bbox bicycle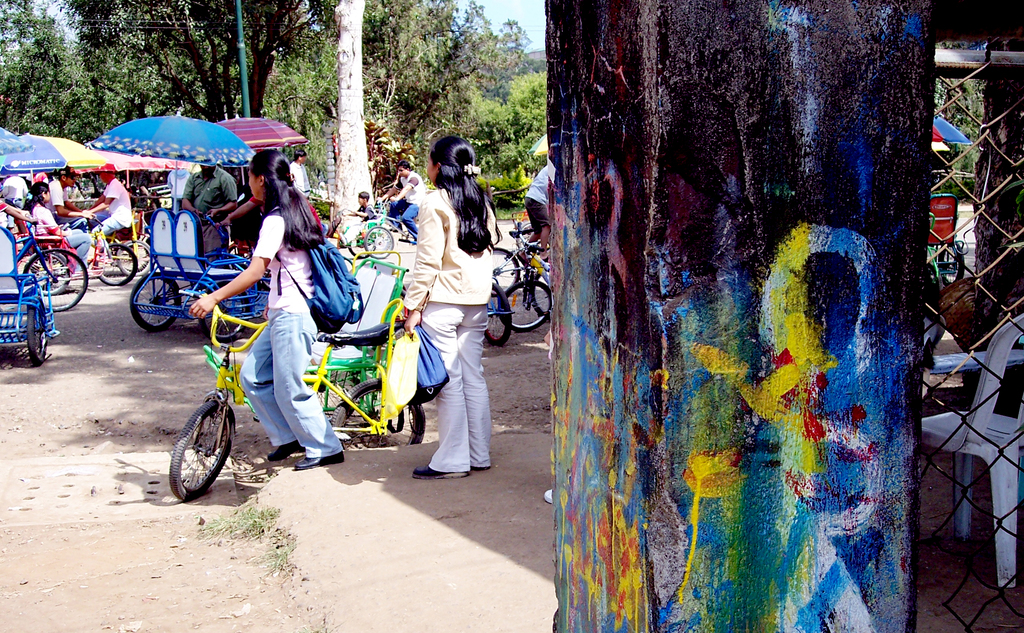
{"x1": 172, "y1": 297, "x2": 428, "y2": 494}
